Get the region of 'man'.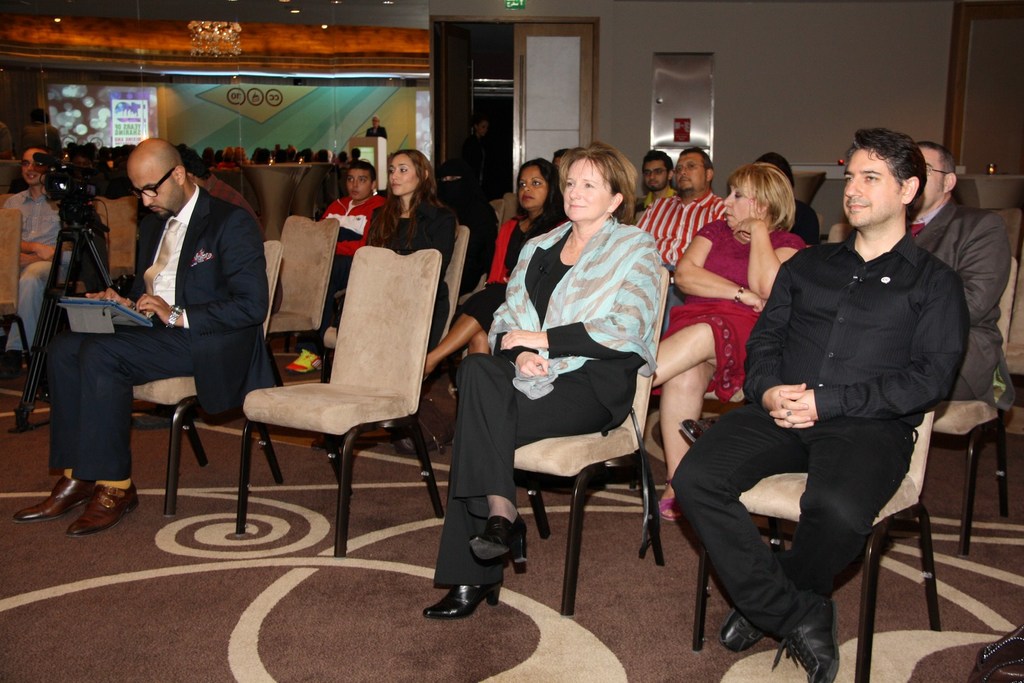
{"left": 554, "top": 147, "right": 580, "bottom": 223}.
